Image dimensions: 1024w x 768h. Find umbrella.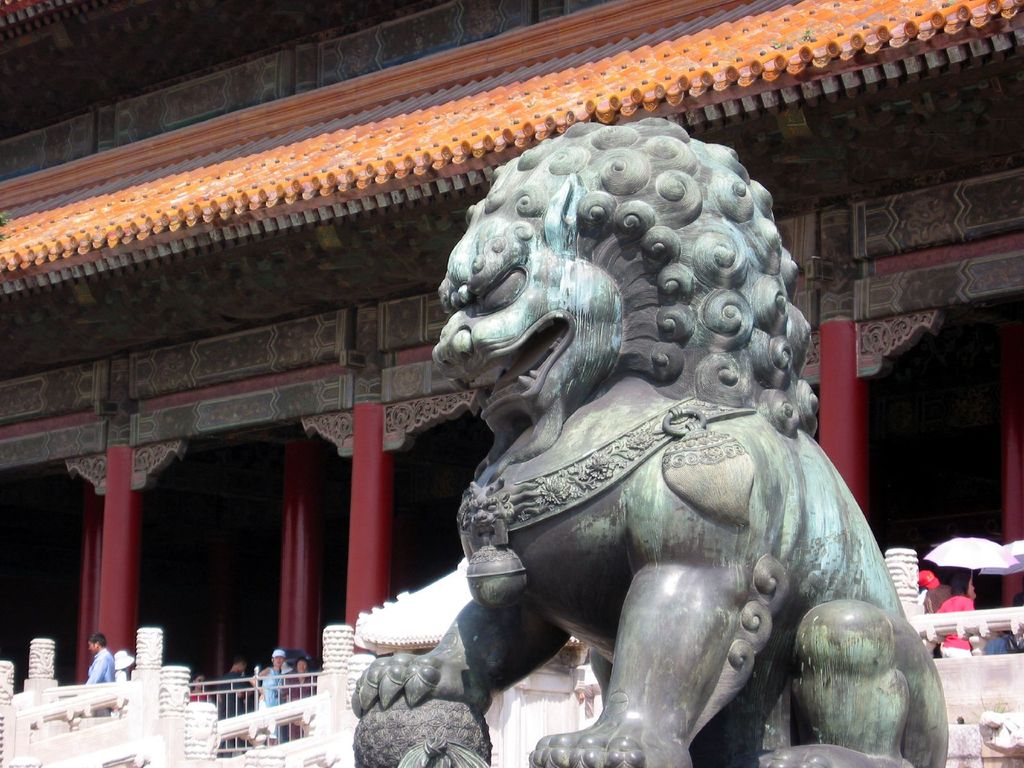
[left=979, top=537, right=1023, bottom=574].
